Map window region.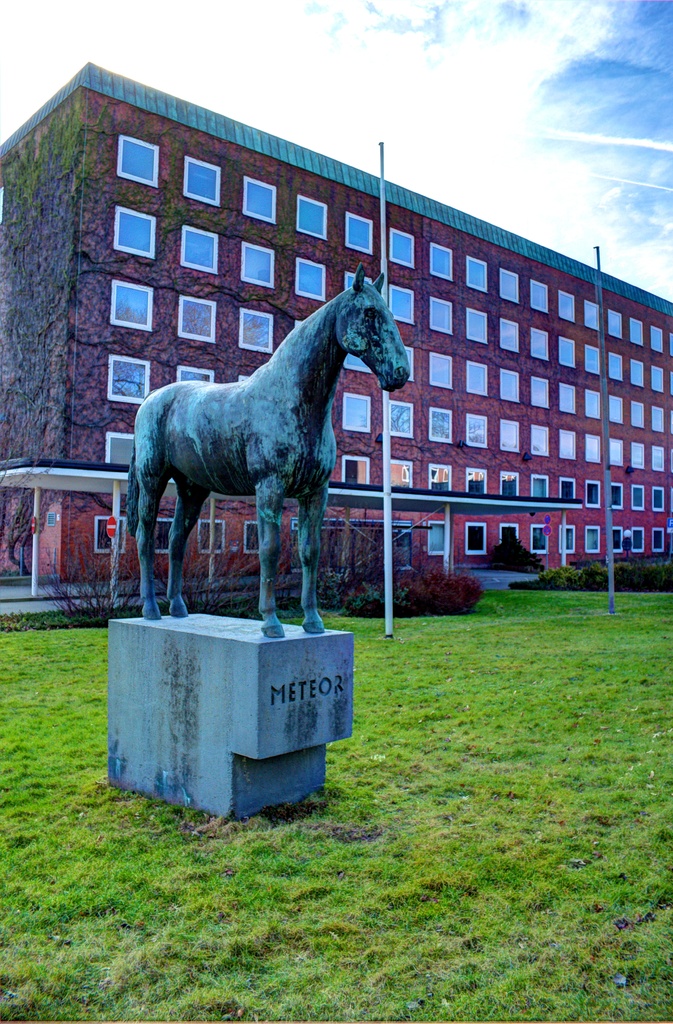
Mapped to crop(464, 253, 489, 294).
